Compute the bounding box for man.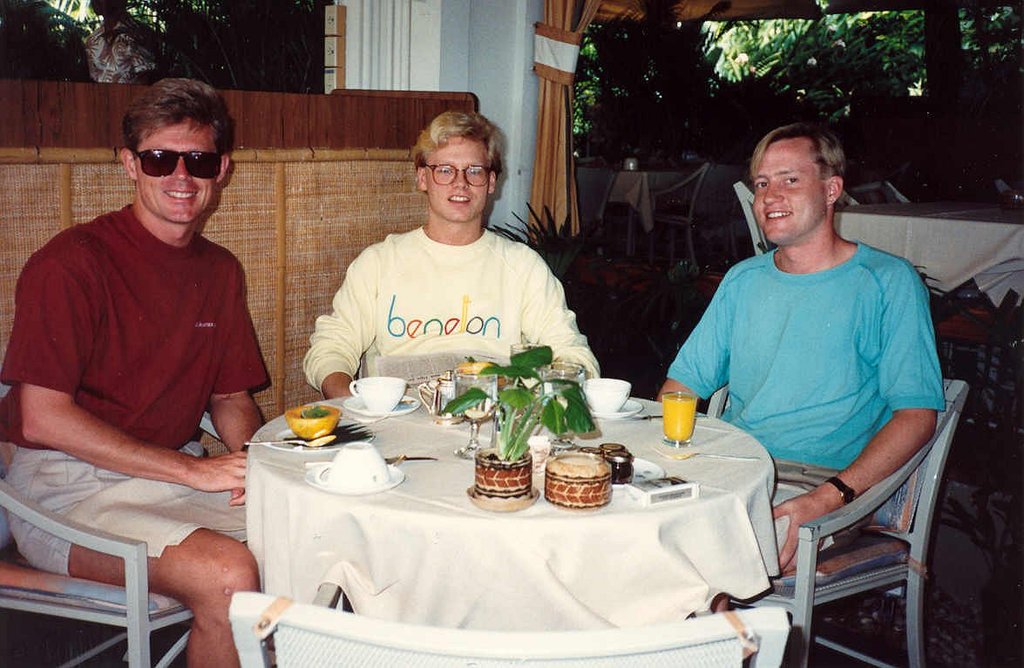
[298, 109, 597, 411].
